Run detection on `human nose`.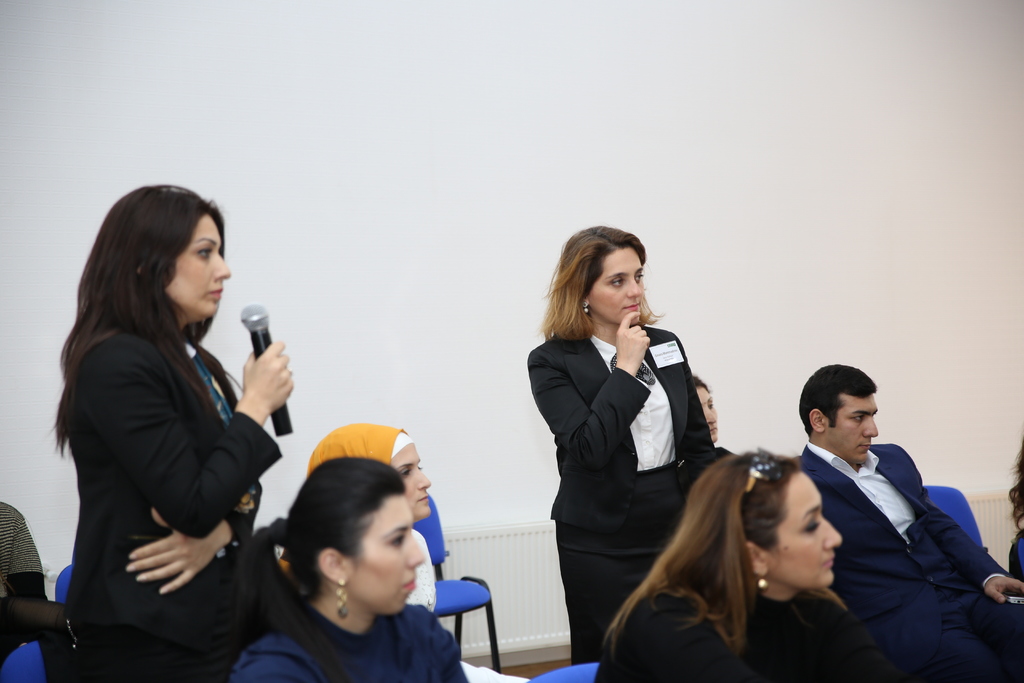
Result: {"left": 863, "top": 417, "right": 879, "bottom": 440}.
